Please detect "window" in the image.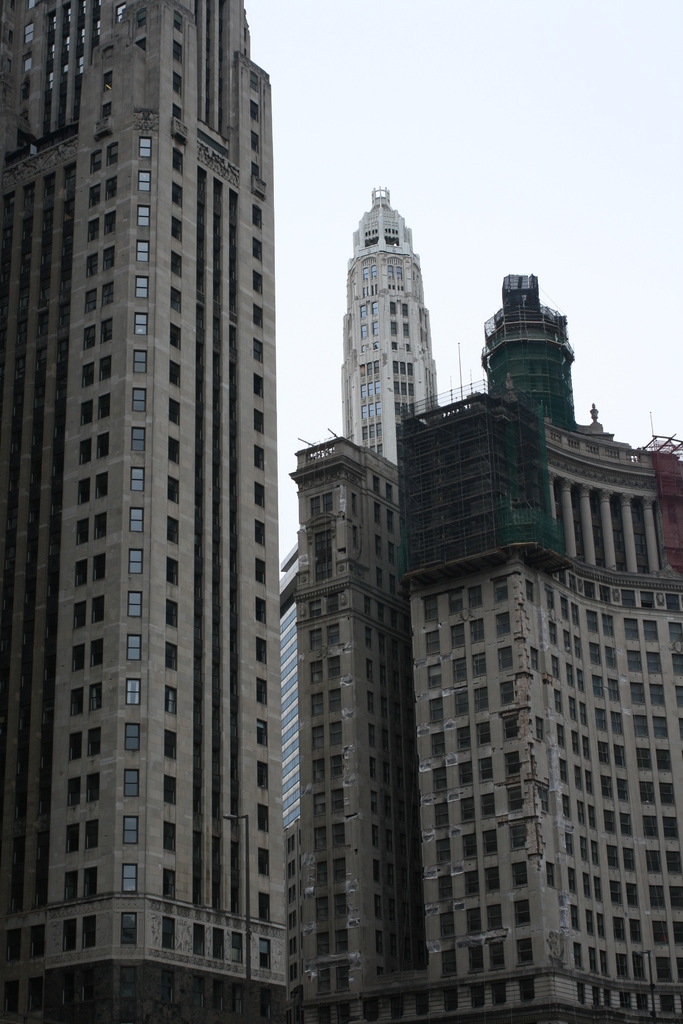
[left=74, top=560, right=89, bottom=590].
